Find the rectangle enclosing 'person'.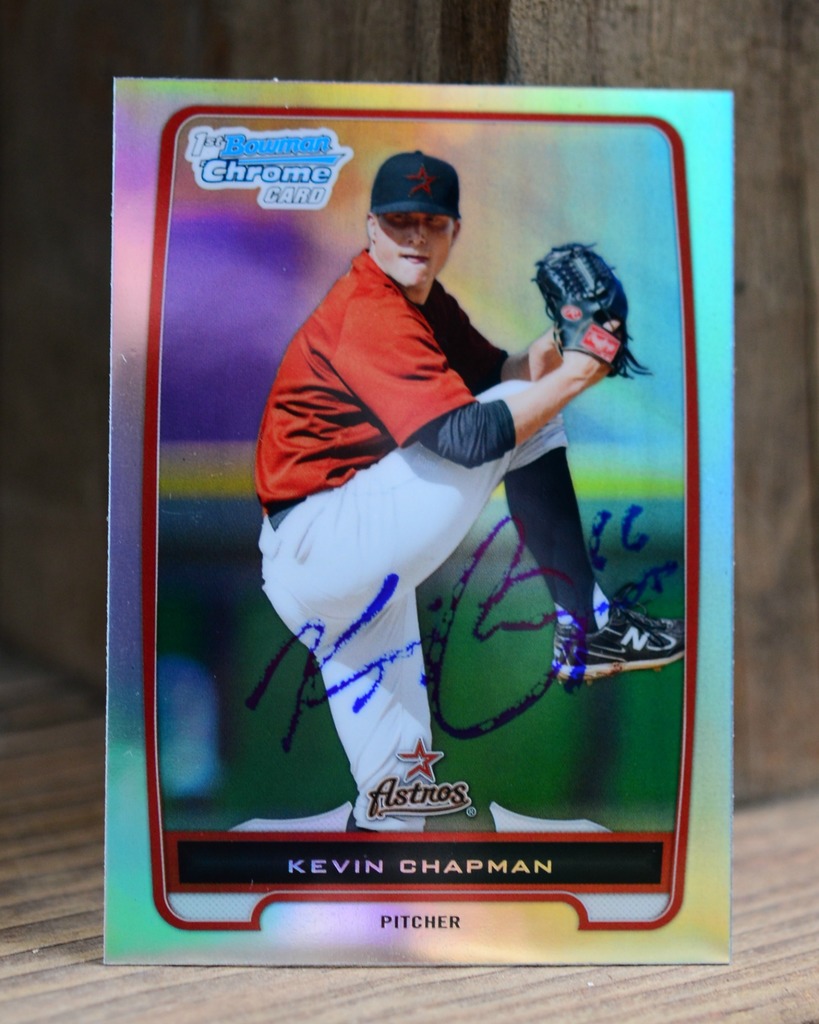
bbox=[251, 152, 690, 834].
